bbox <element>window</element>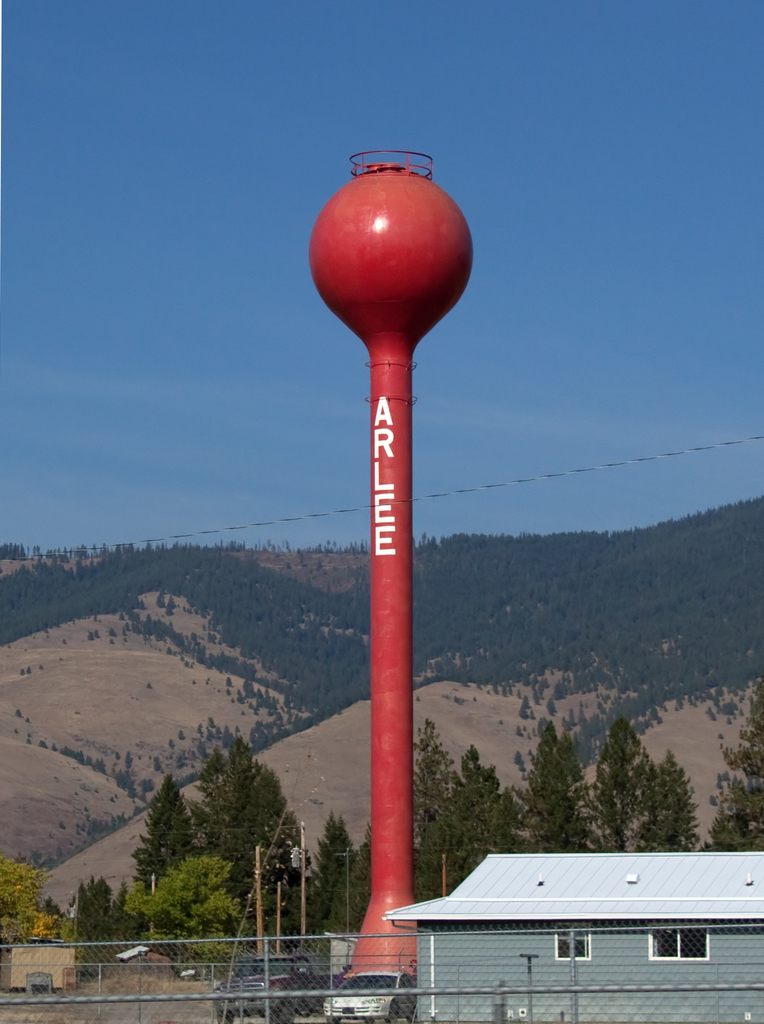
bbox=[649, 929, 710, 959]
